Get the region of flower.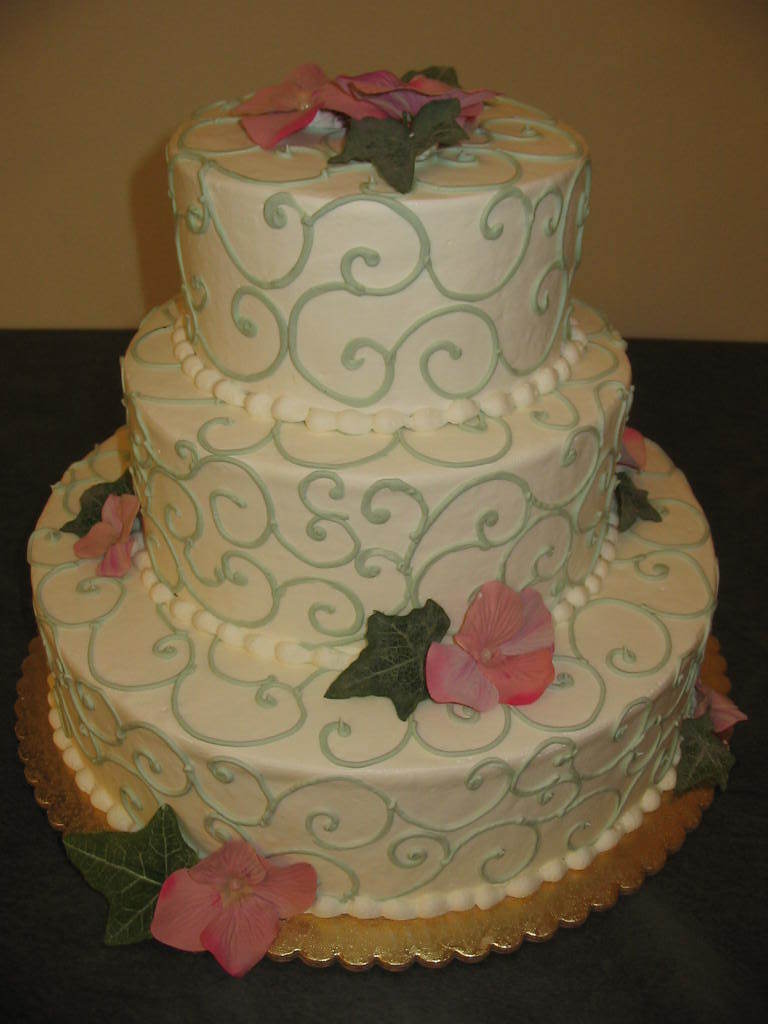
pyautogui.locateOnScreen(139, 838, 316, 987).
